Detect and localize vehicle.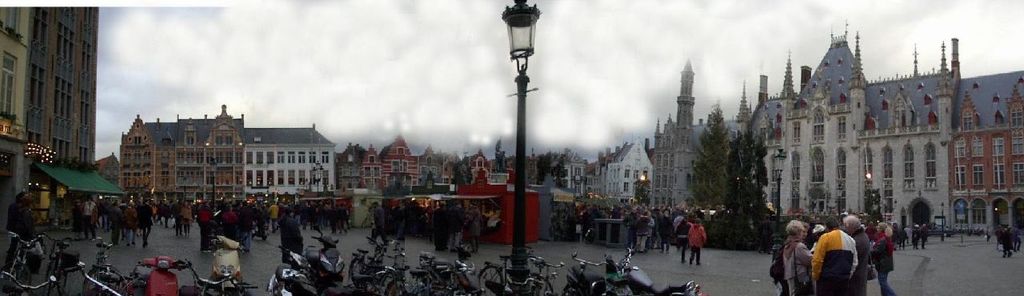
Localized at box=[0, 221, 49, 295].
